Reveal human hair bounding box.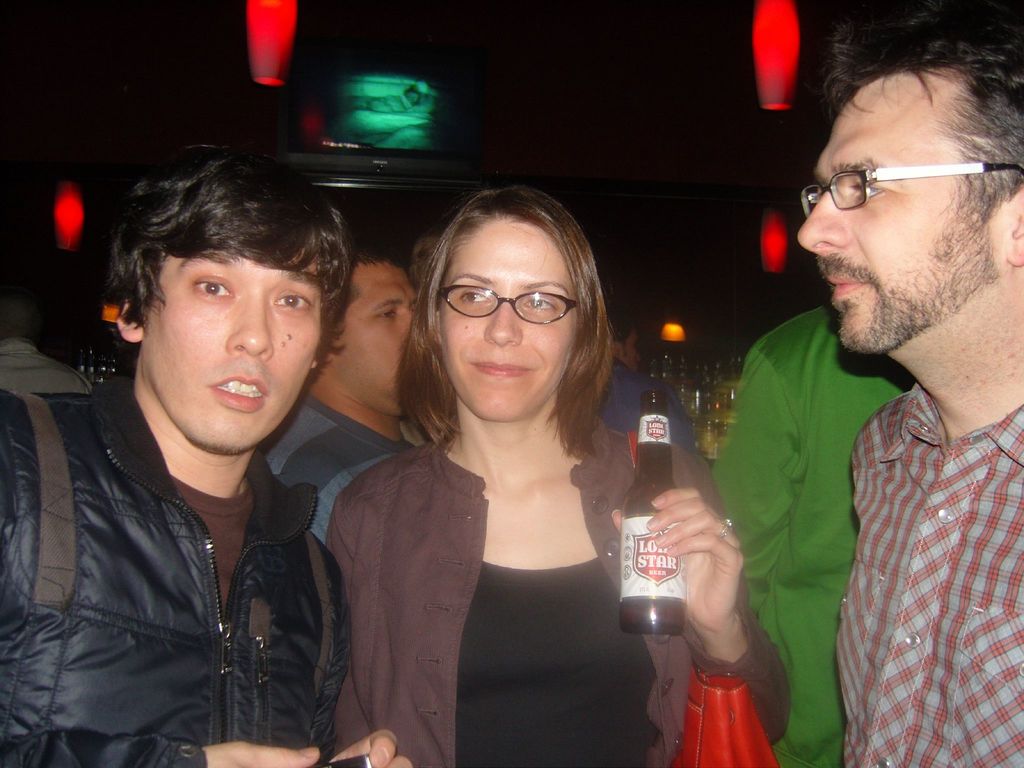
Revealed: BBox(804, 8, 1007, 249).
